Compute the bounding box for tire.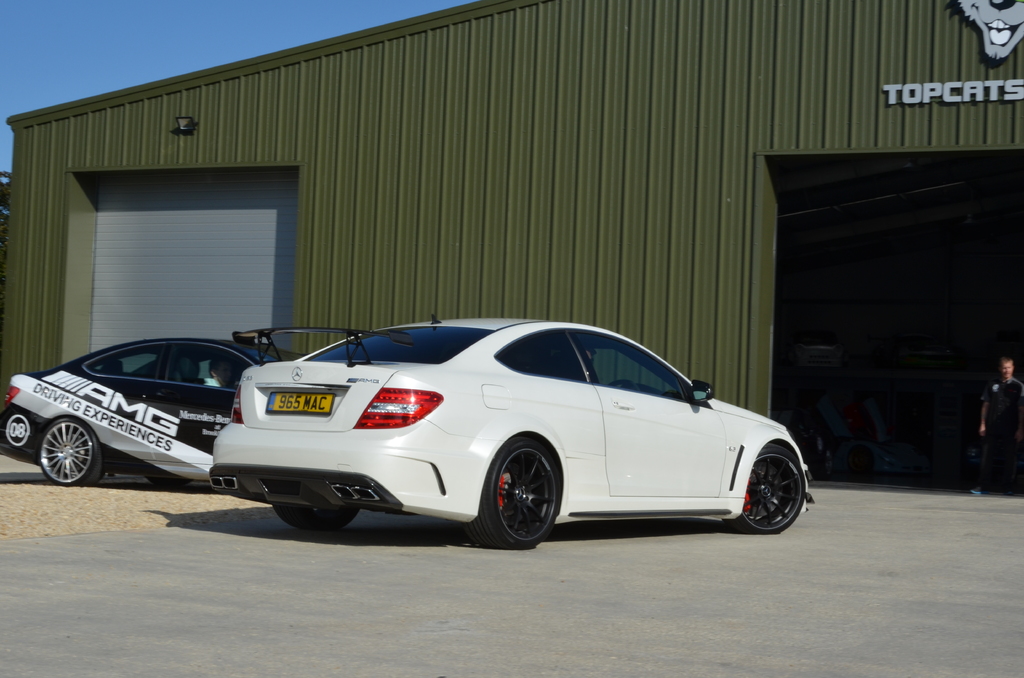
[467, 436, 557, 547].
